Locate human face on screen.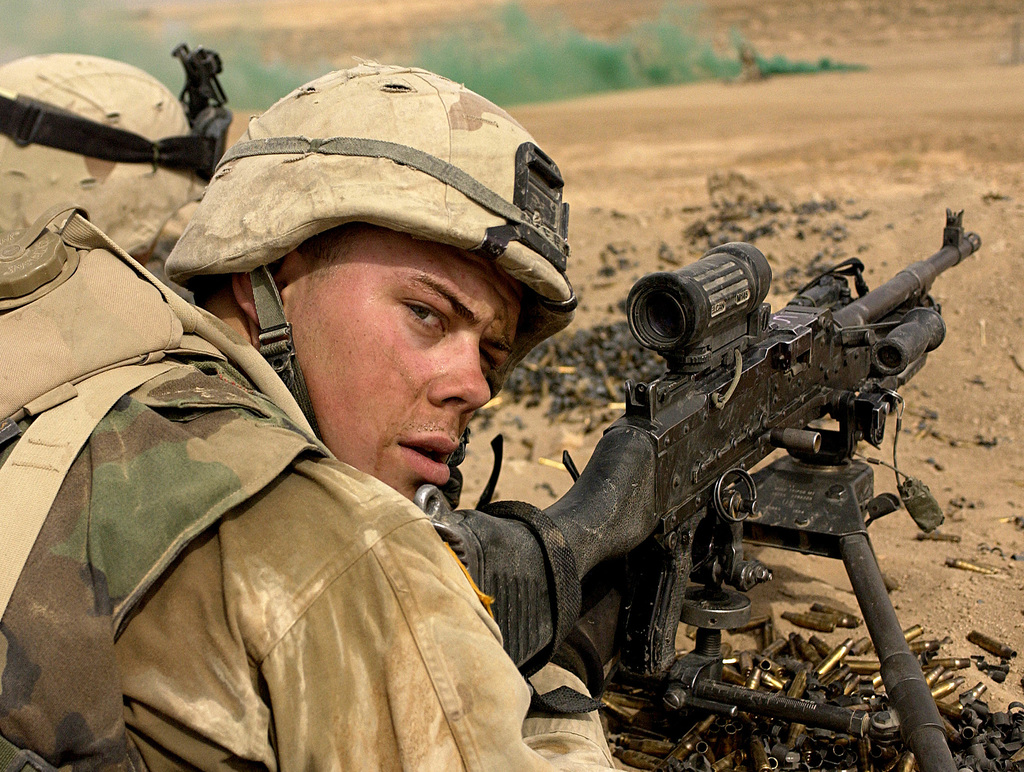
On screen at region(275, 226, 530, 505).
